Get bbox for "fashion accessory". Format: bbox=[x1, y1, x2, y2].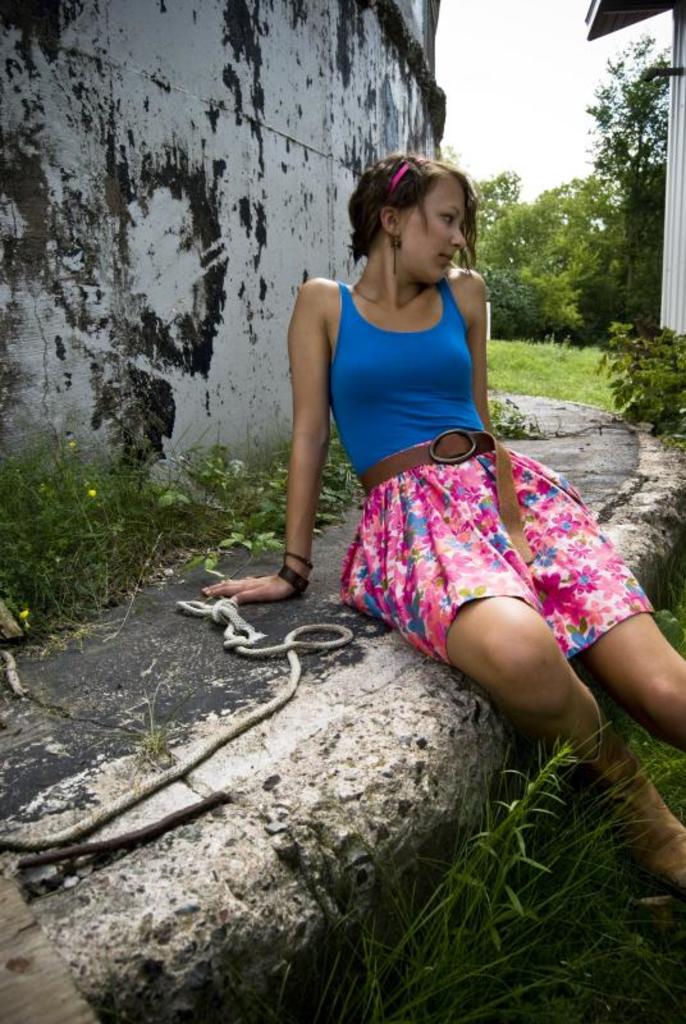
bbox=[279, 549, 314, 567].
